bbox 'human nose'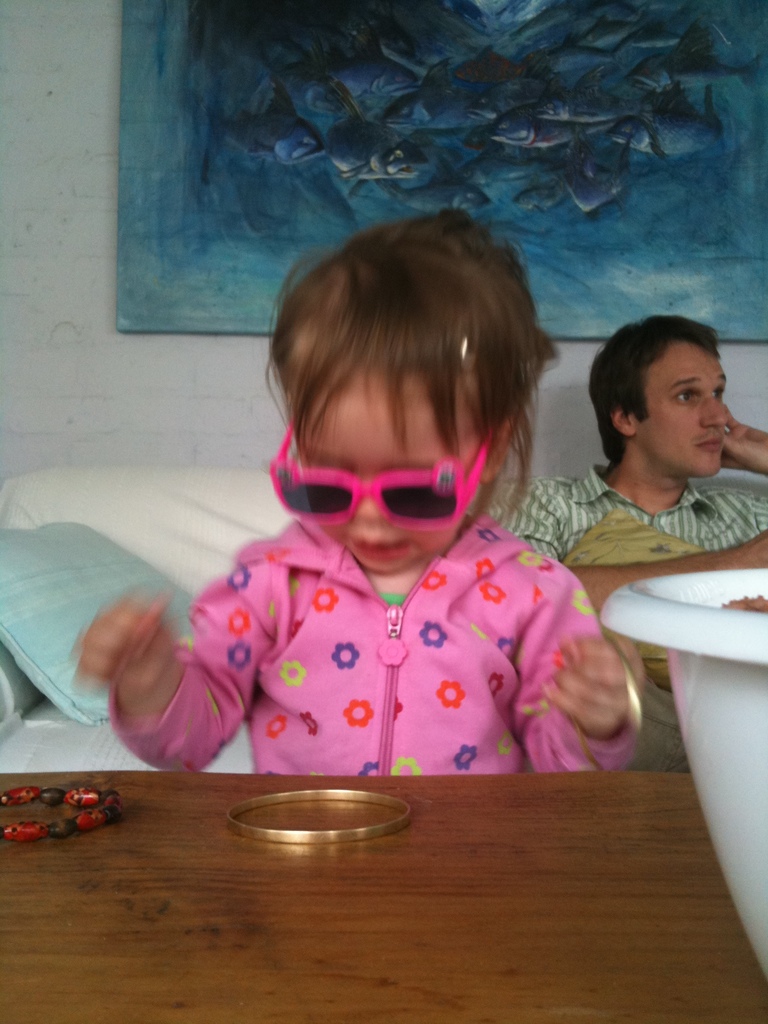
left=700, top=392, right=735, bottom=429
